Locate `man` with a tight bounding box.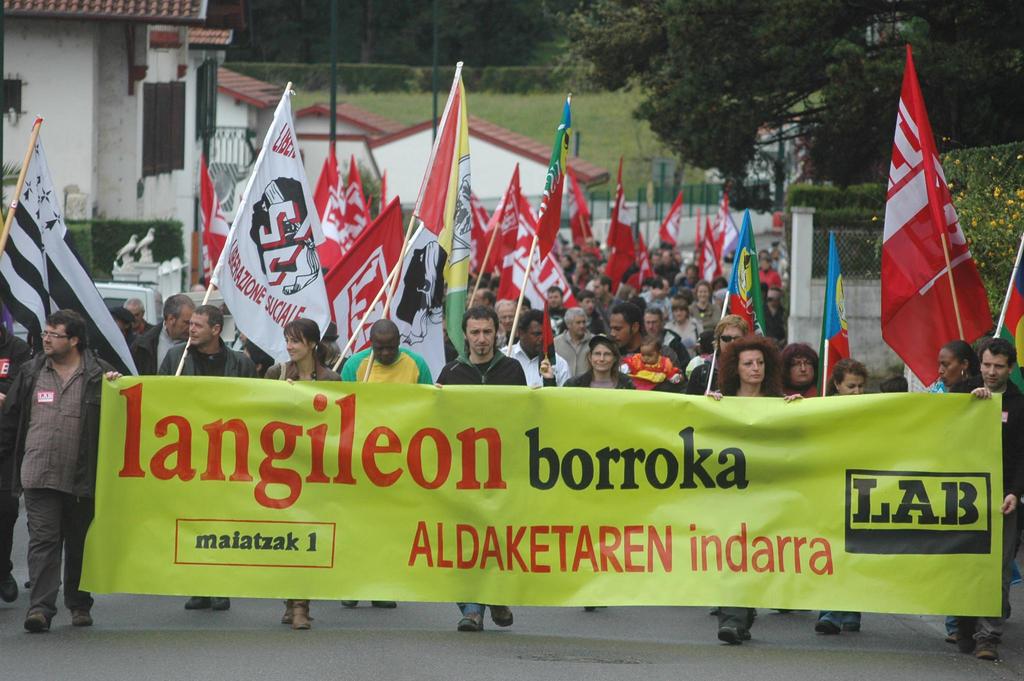
0, 314, 27, 606.
